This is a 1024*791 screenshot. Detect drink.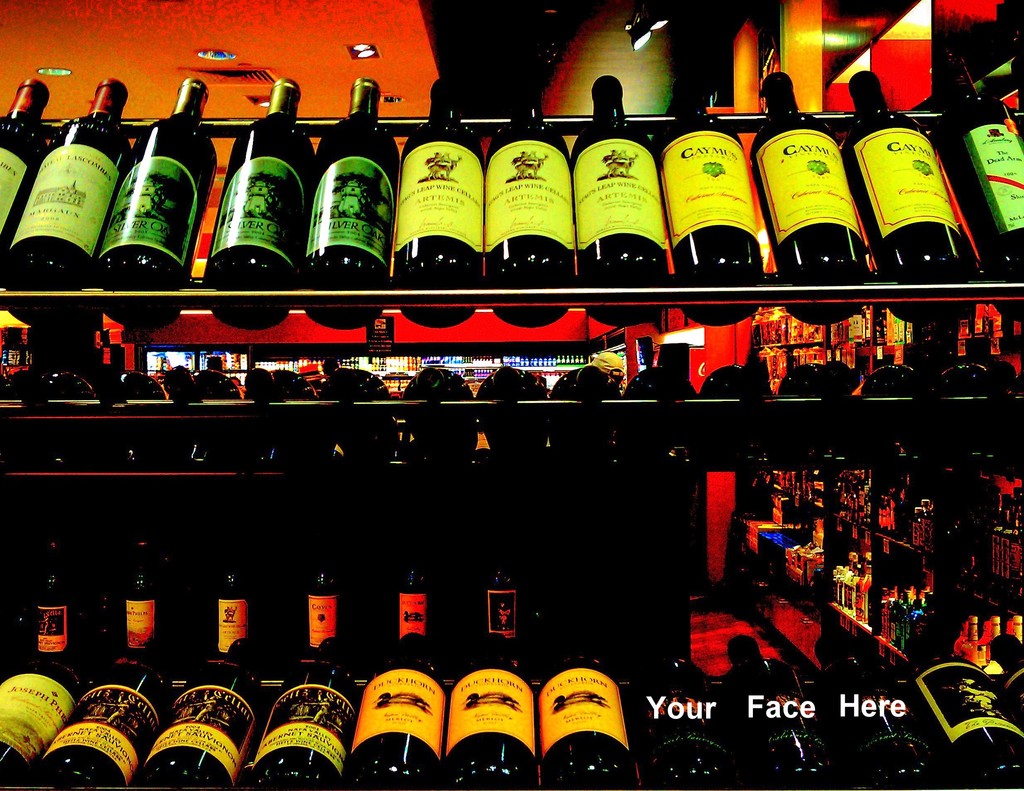
486 554 517 641.
